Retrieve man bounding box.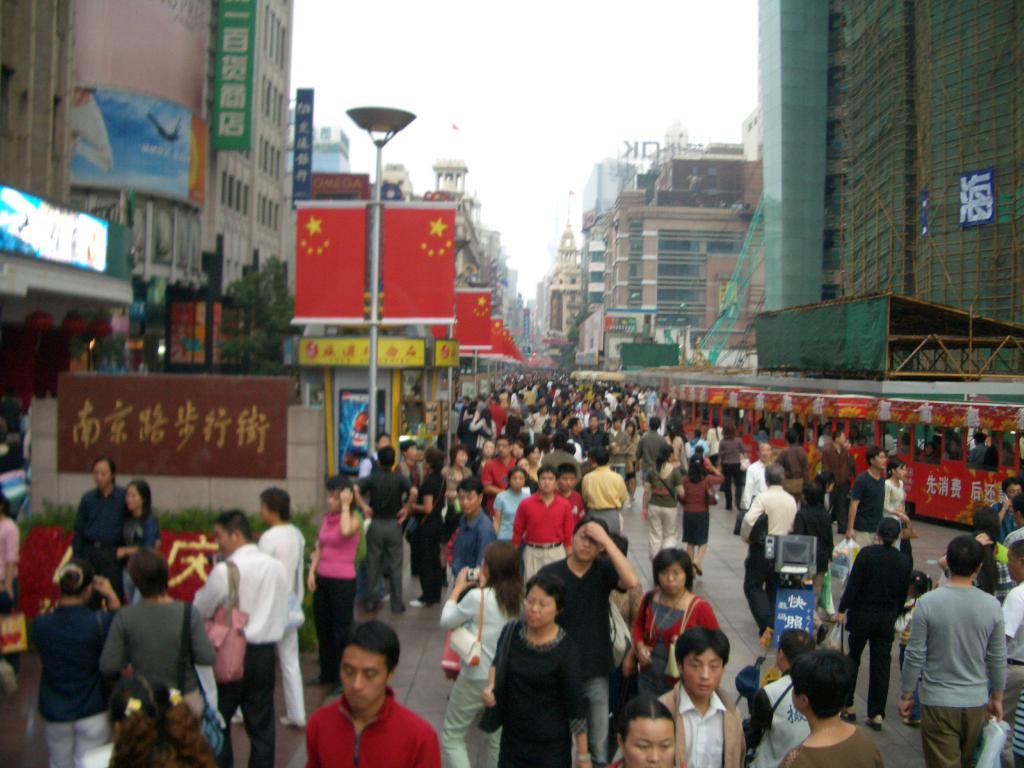
Bounding box: [634,416,672,497].
